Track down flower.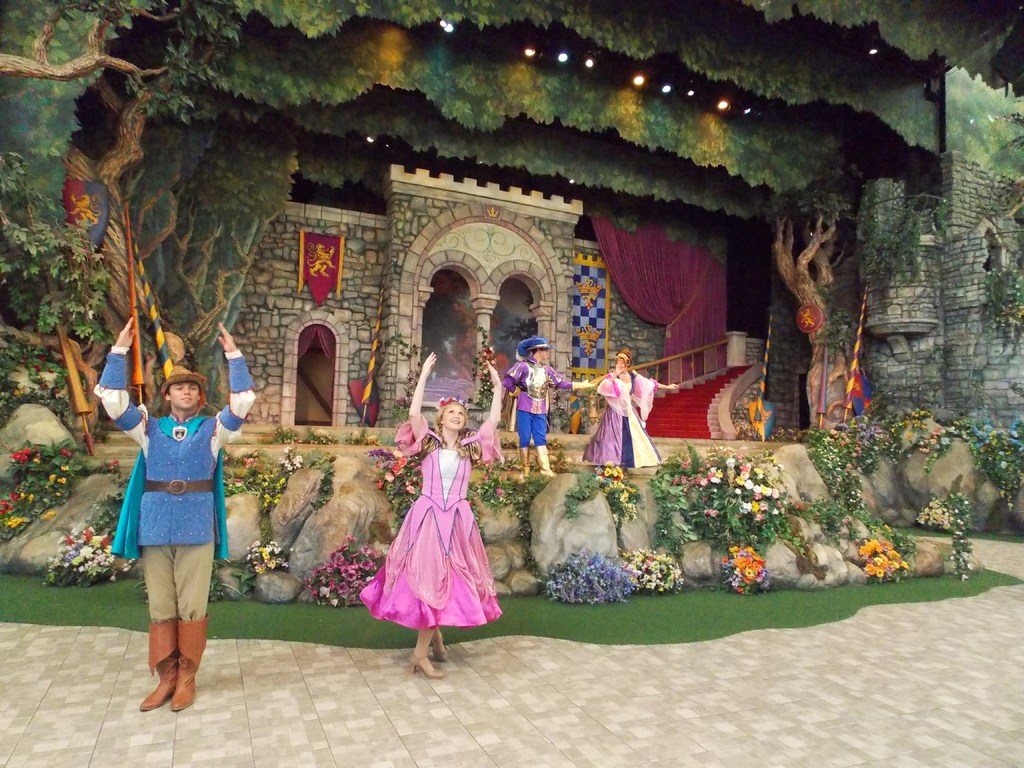
Tracked to (744, 561, 756, 579).
